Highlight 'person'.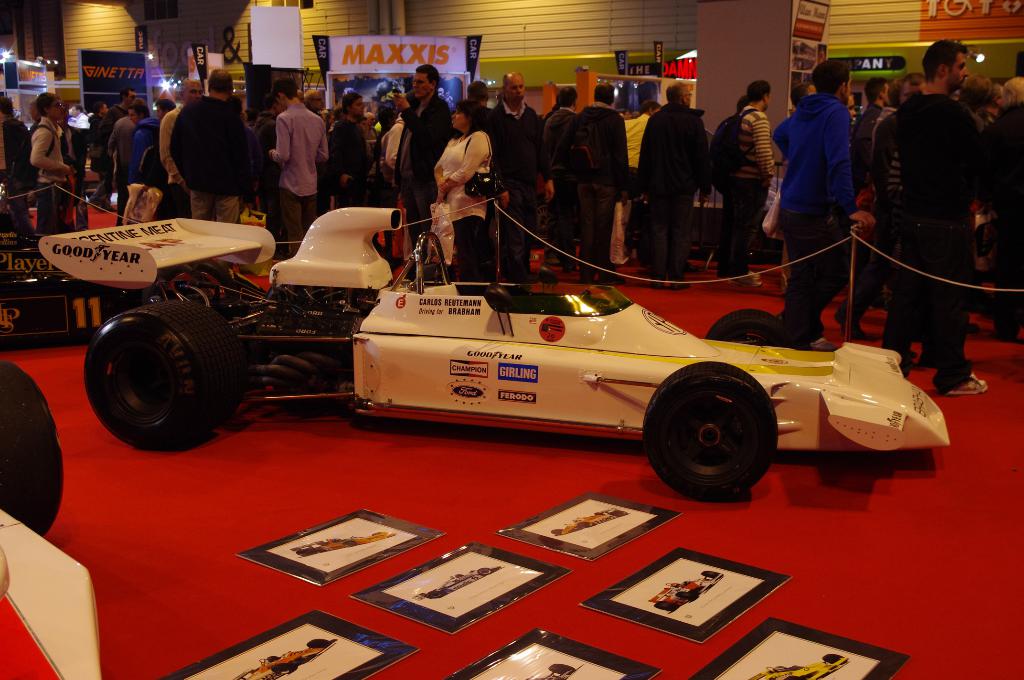
Highlighted region: 81/100/118/169.
